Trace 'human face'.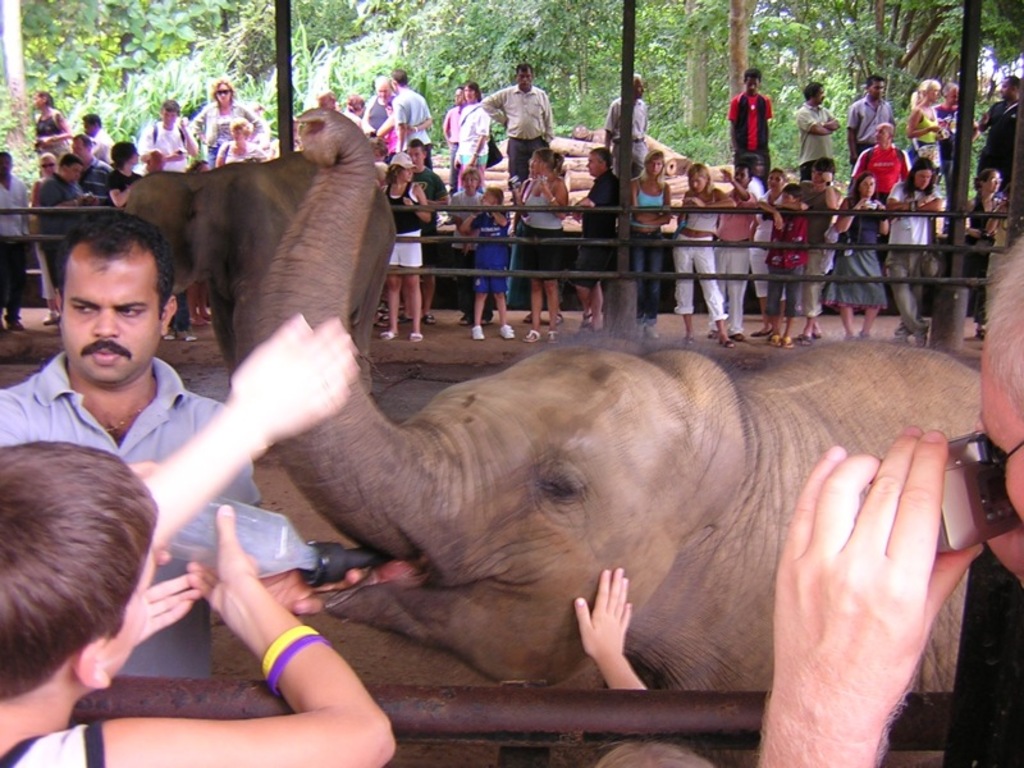
Traced to 237/124/244/145.
